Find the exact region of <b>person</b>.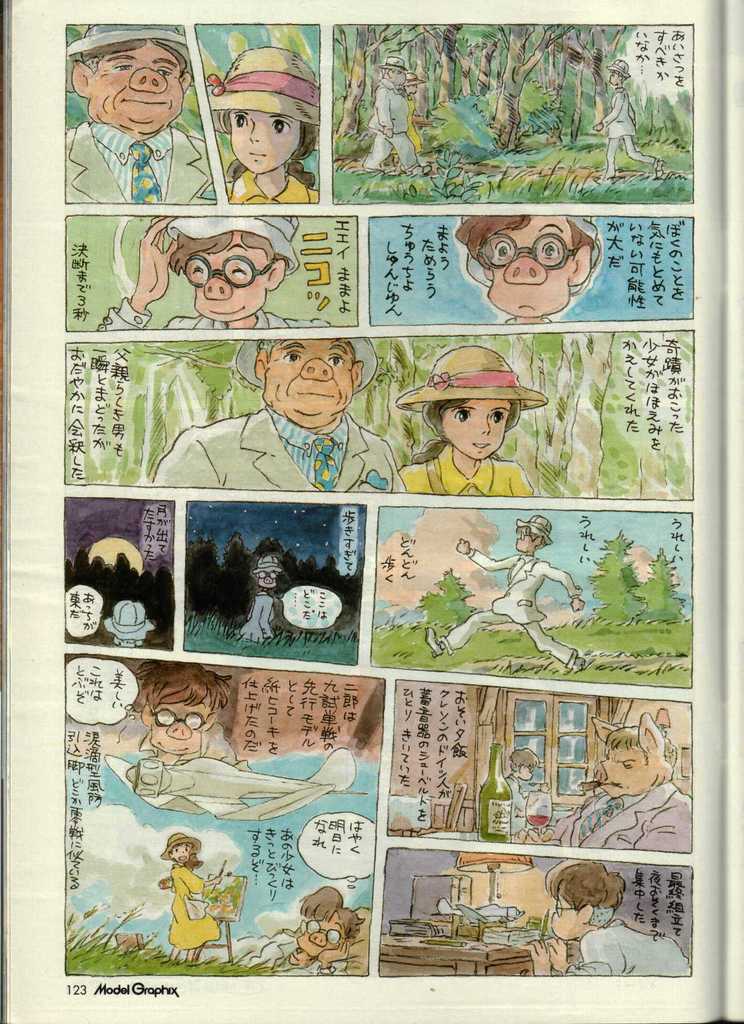
Exact region: locate(133, 660, 249, 769).
